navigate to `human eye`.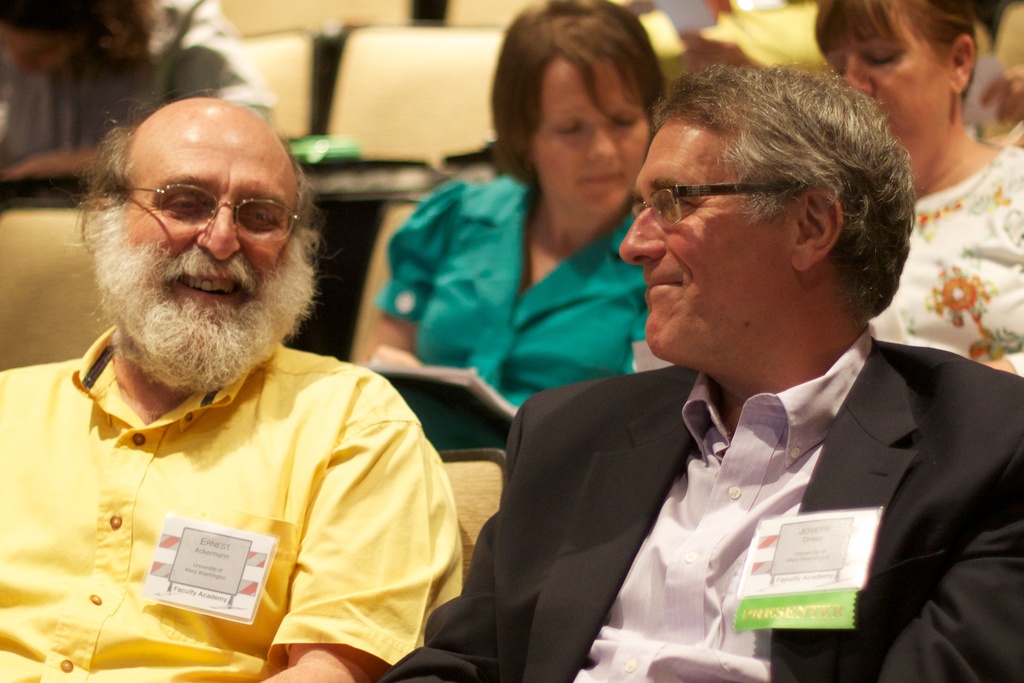
Navigation target: x1=161 y1=185 x2=202 y2=214.
